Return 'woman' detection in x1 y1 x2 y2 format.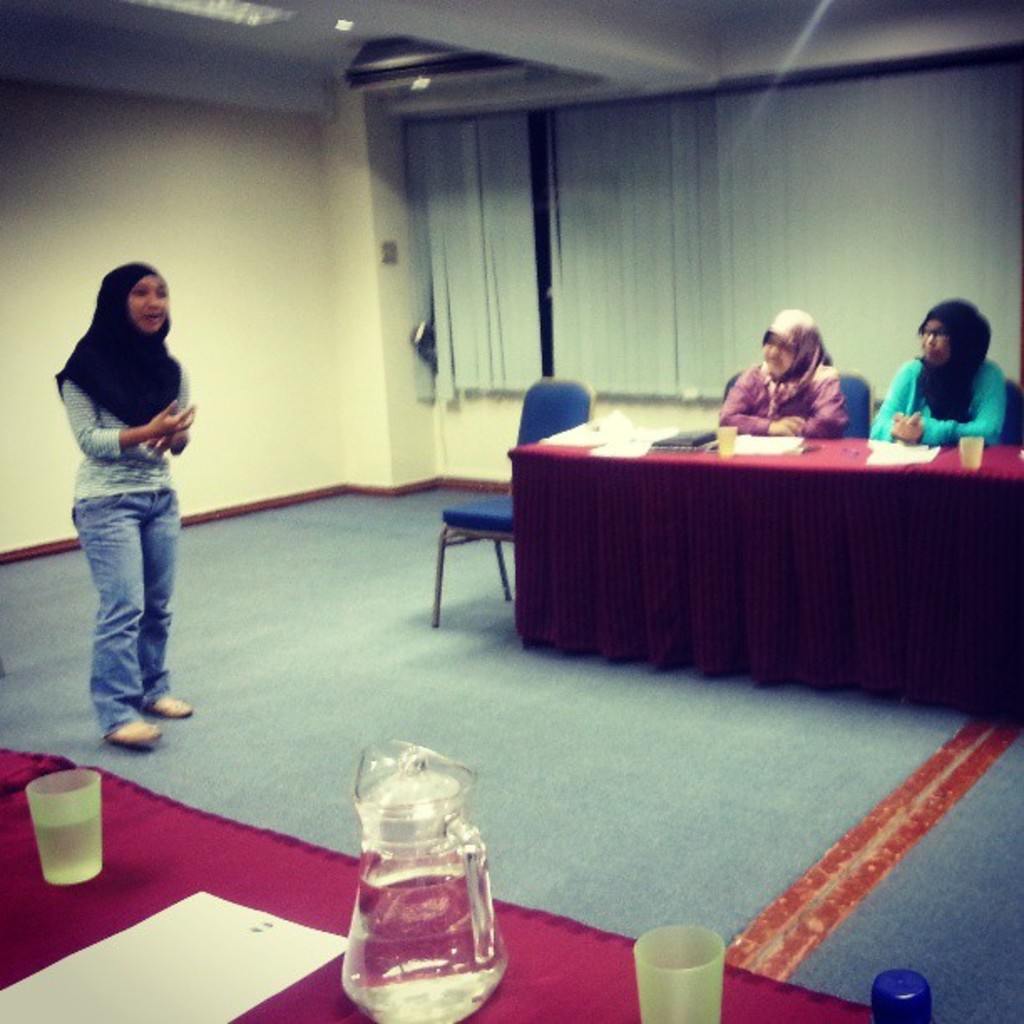
37 241 219 756.
